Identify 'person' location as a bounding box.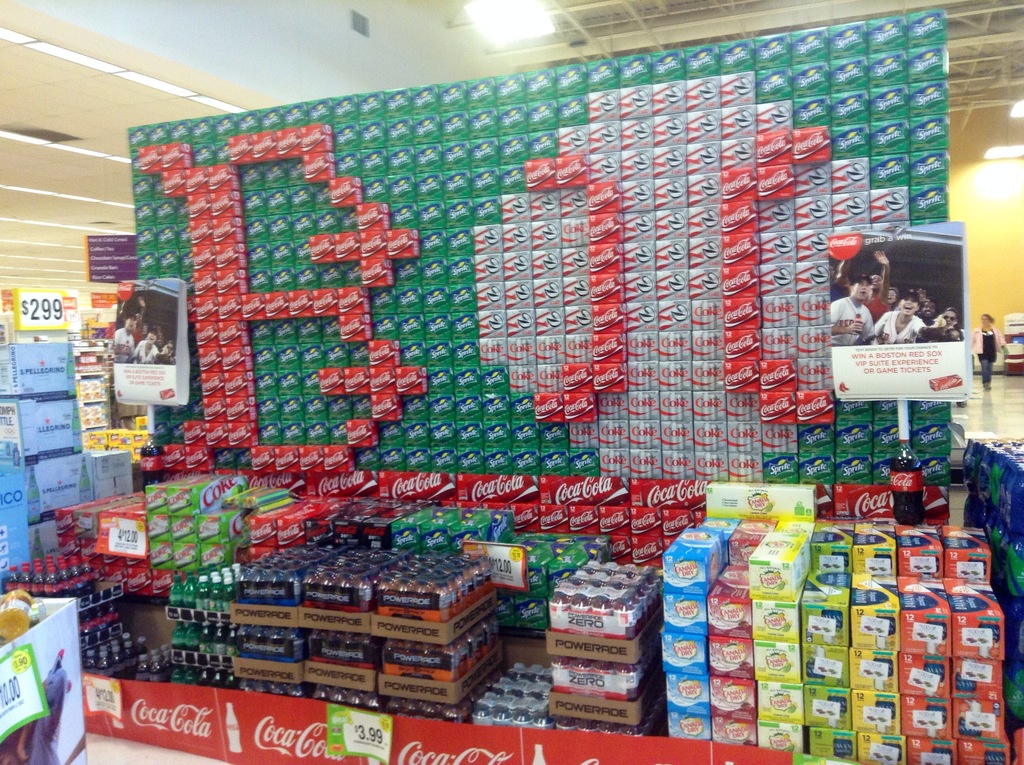
<region>828, 275, 876, 336</region>.
